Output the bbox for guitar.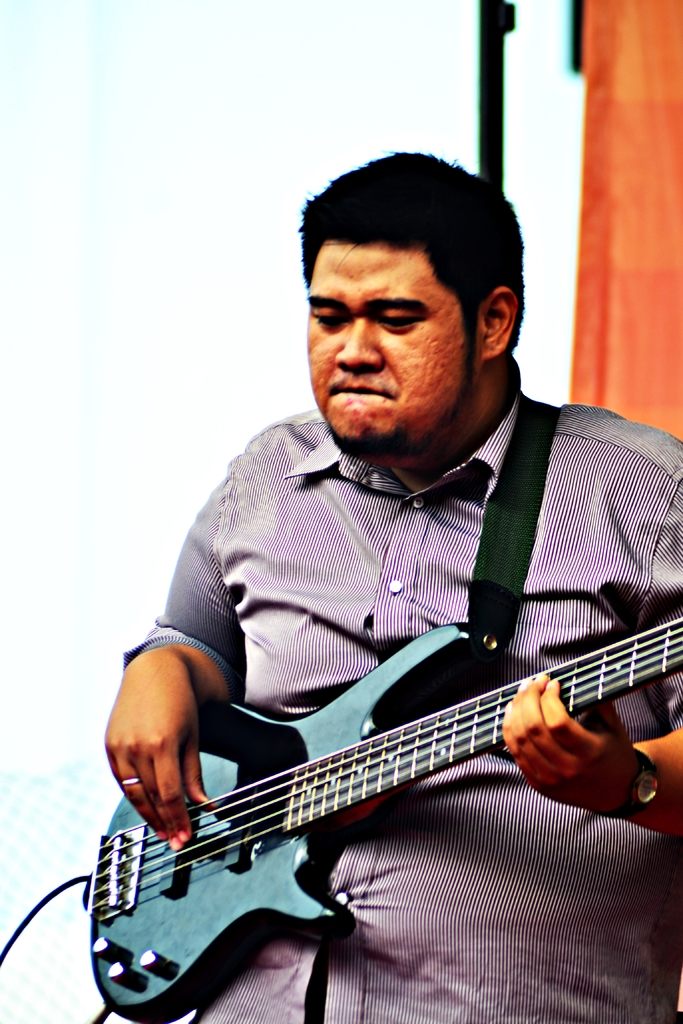
(left=65, top=577, right=682, bottom=1023).
